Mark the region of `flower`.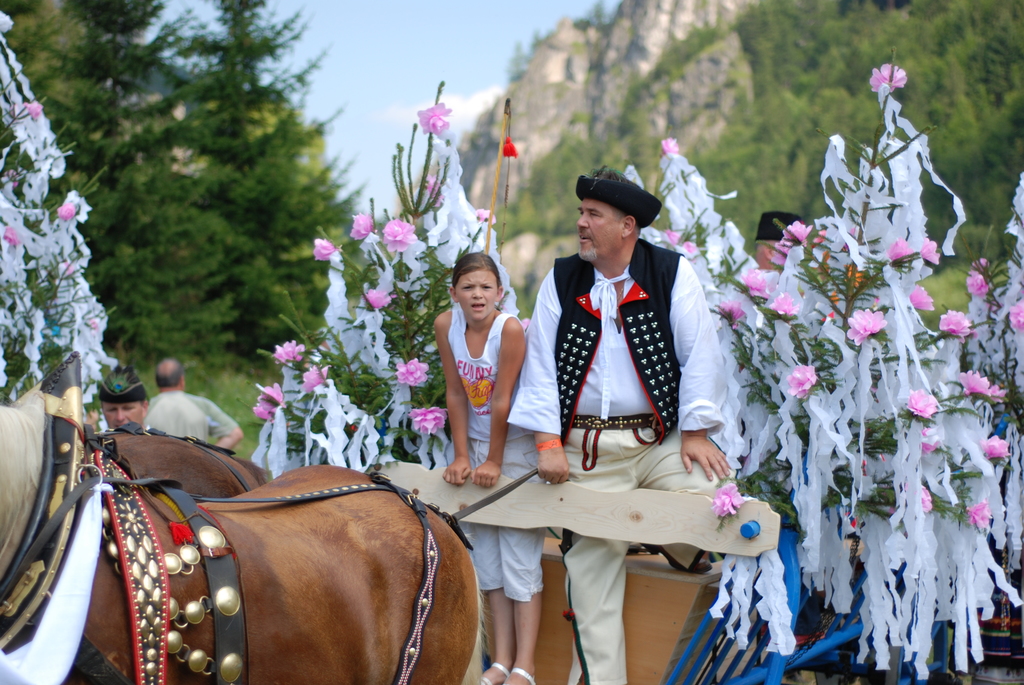
Region: [left=311, top=238, right=342, bottom=261].
